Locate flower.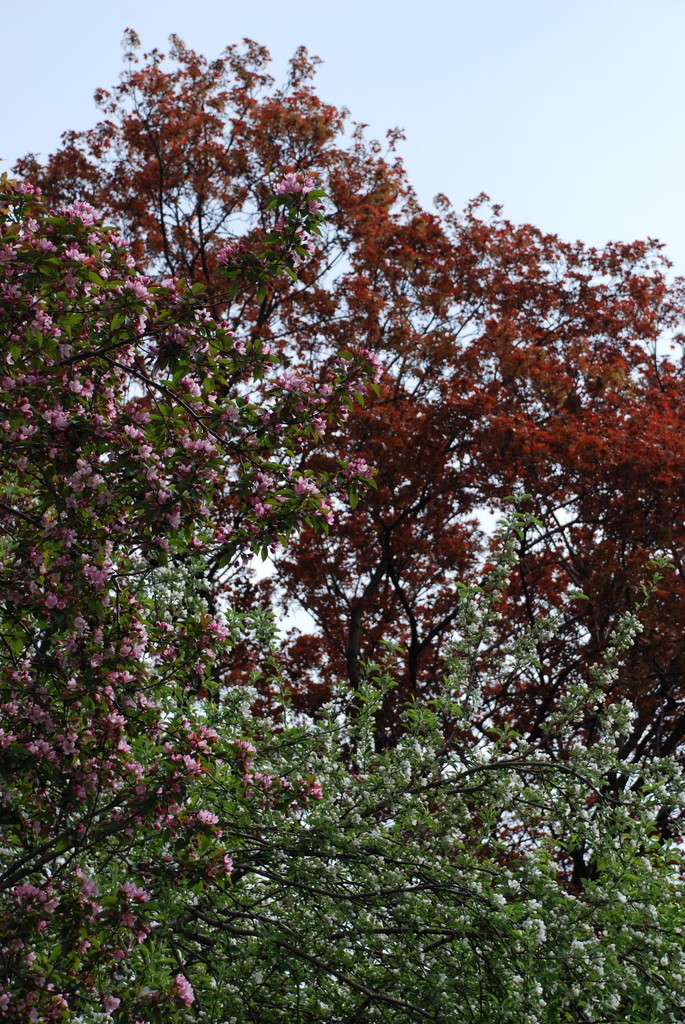
Bounding box: Rect(69, 203, 97, 227).
